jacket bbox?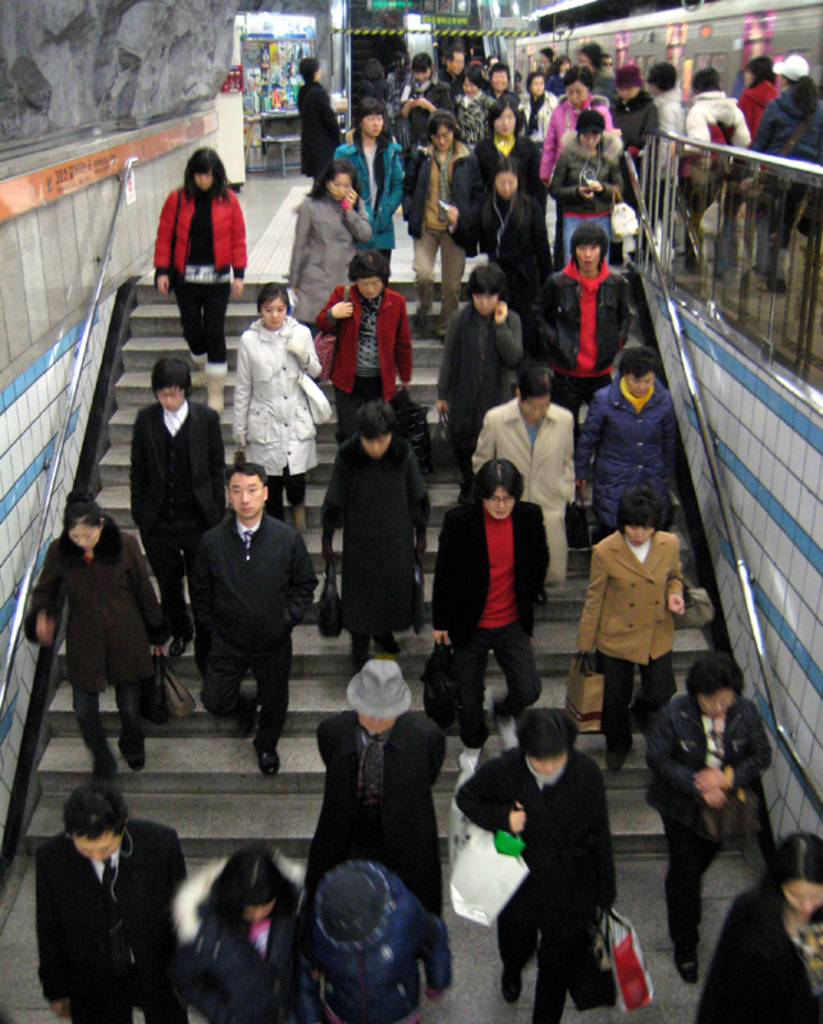
x1=612, y1=88, x2=657, y2=157
